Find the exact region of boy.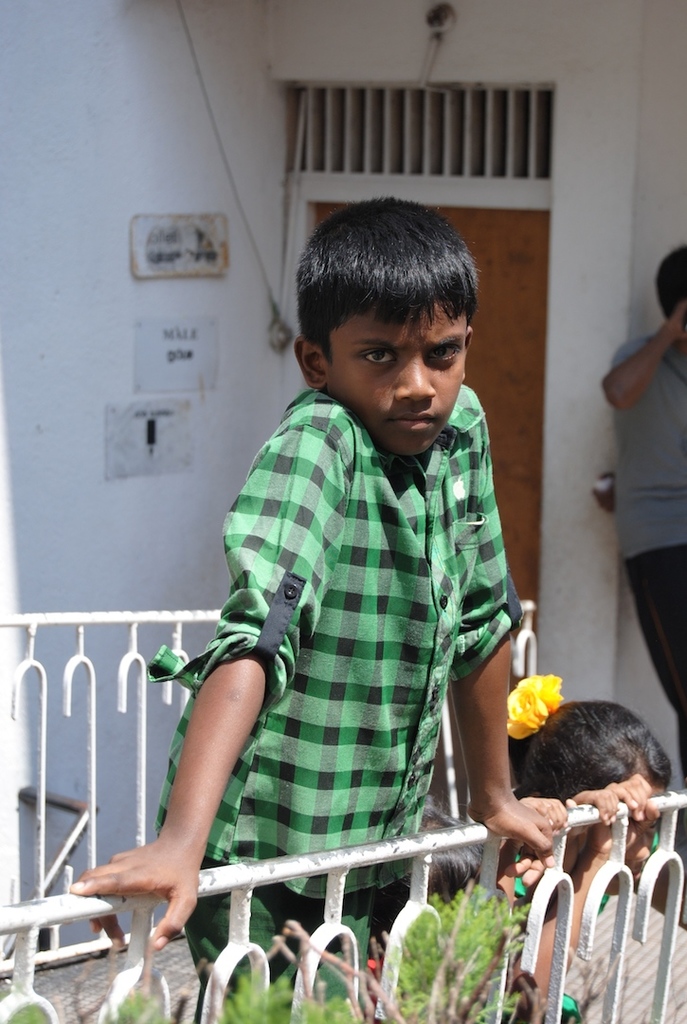
Exact region: pyautogui.locateOnScreen(52, 189, 555, 1023).
